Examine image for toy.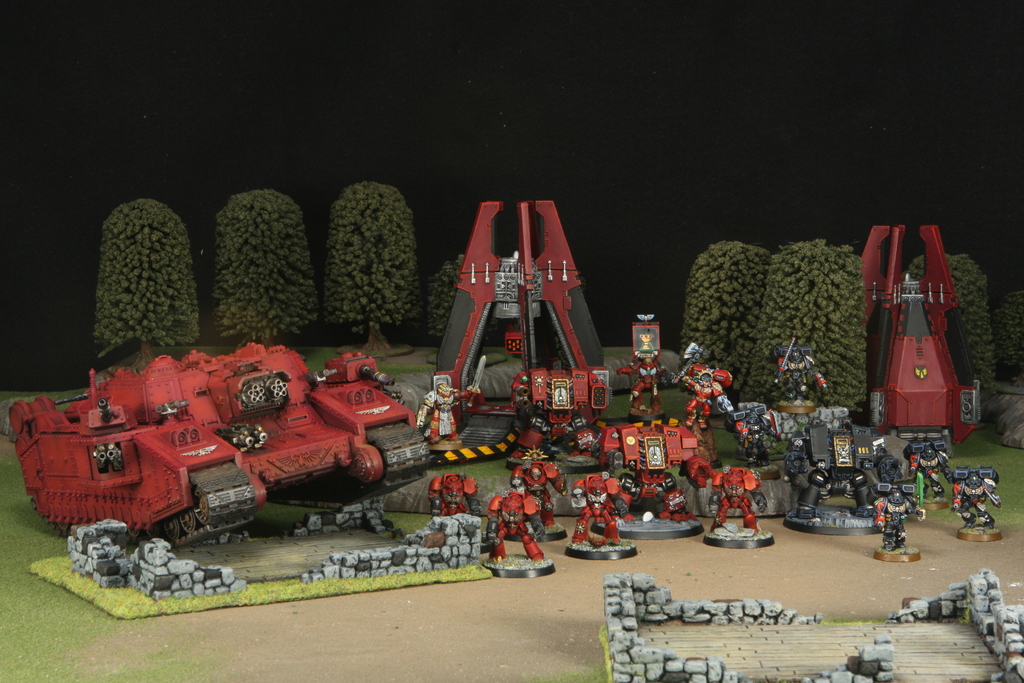
Examination result: (480,493,557,579).
